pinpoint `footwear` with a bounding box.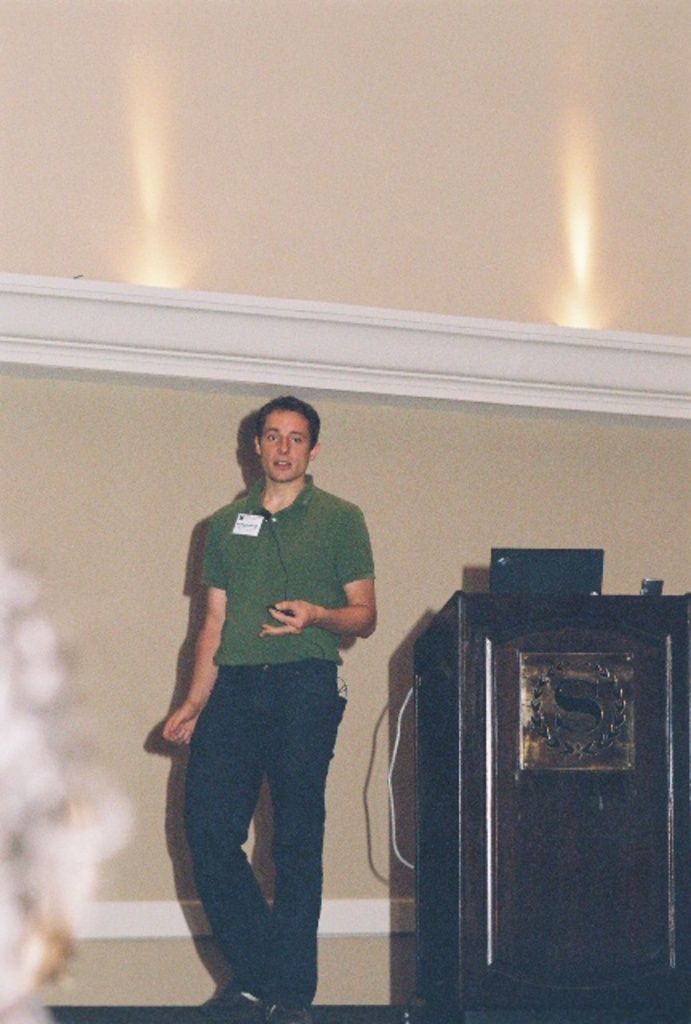
195, 970, 274, 1019.
